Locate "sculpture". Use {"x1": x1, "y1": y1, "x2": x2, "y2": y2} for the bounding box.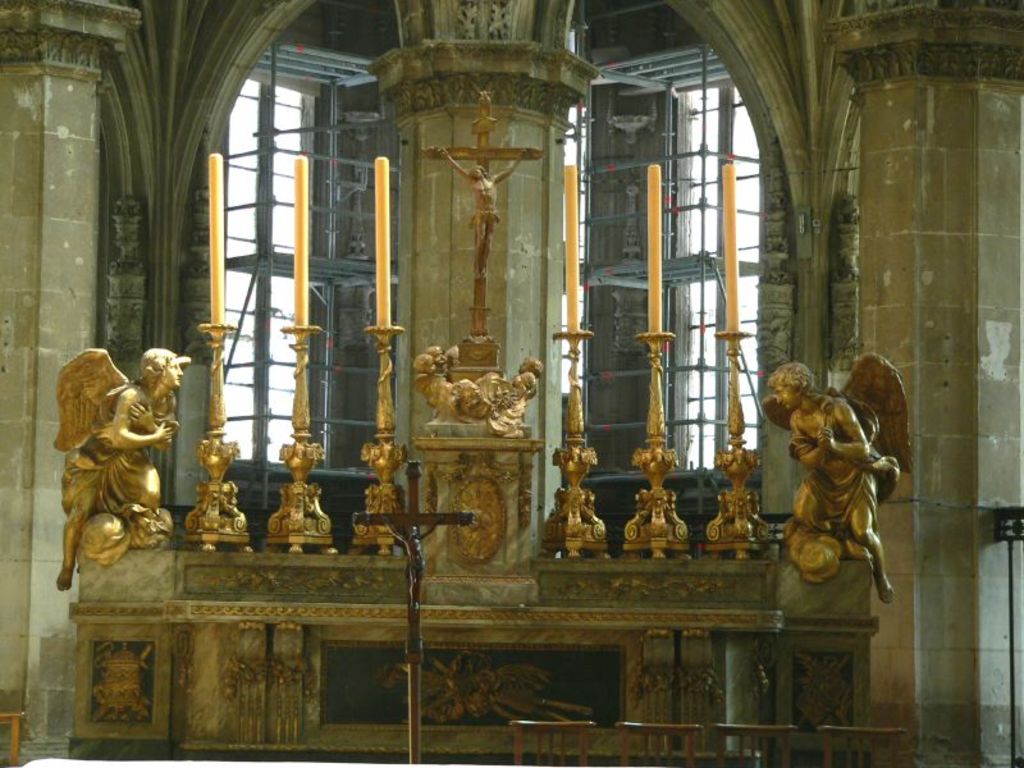
{"x1": 413, "y1": 339, "x2": 548, "y2": 449}.
